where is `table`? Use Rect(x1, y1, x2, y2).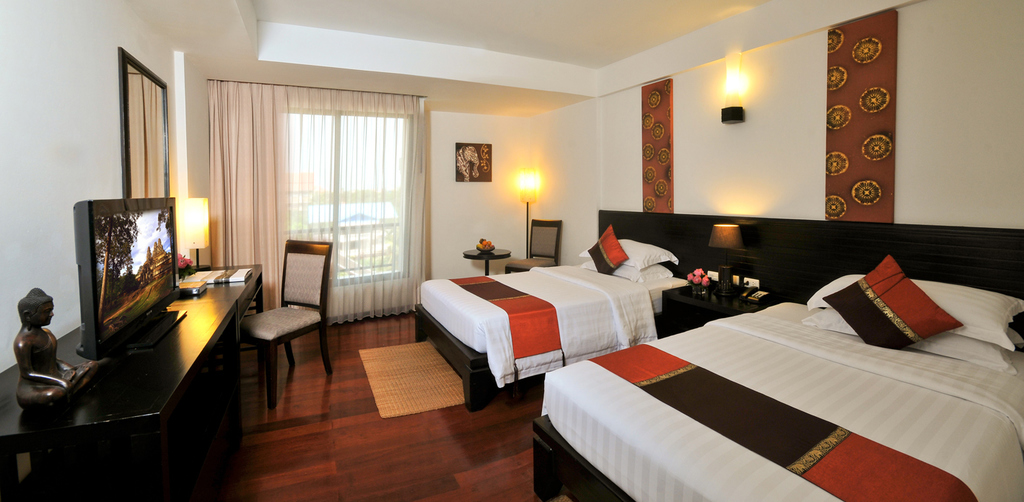
Rect(660, 281, 777, 338).
